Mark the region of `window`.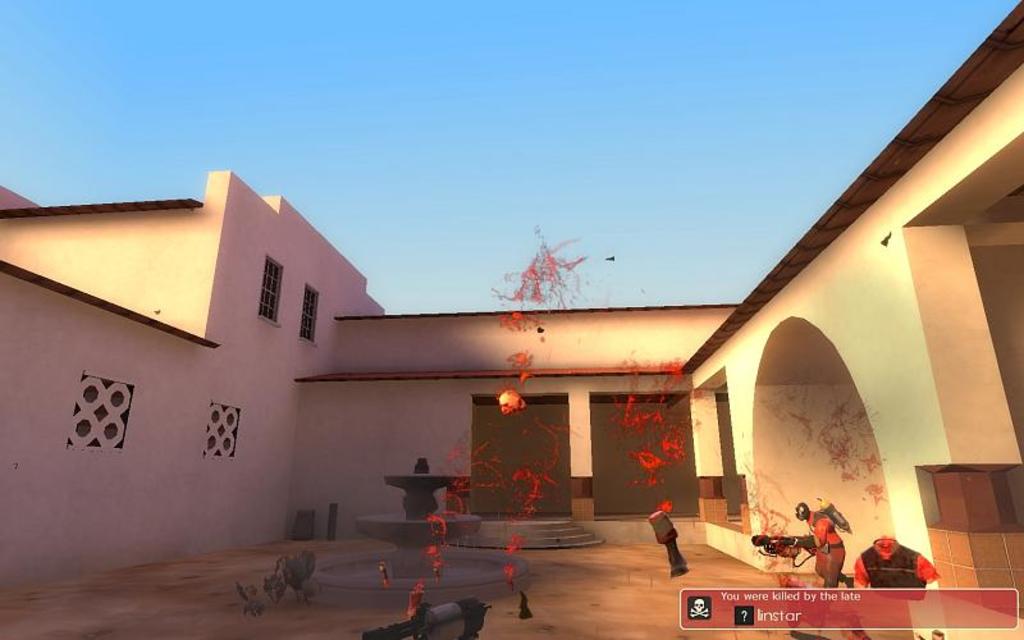
Region: x1=256, y1=253, x2=284, y2=325.
